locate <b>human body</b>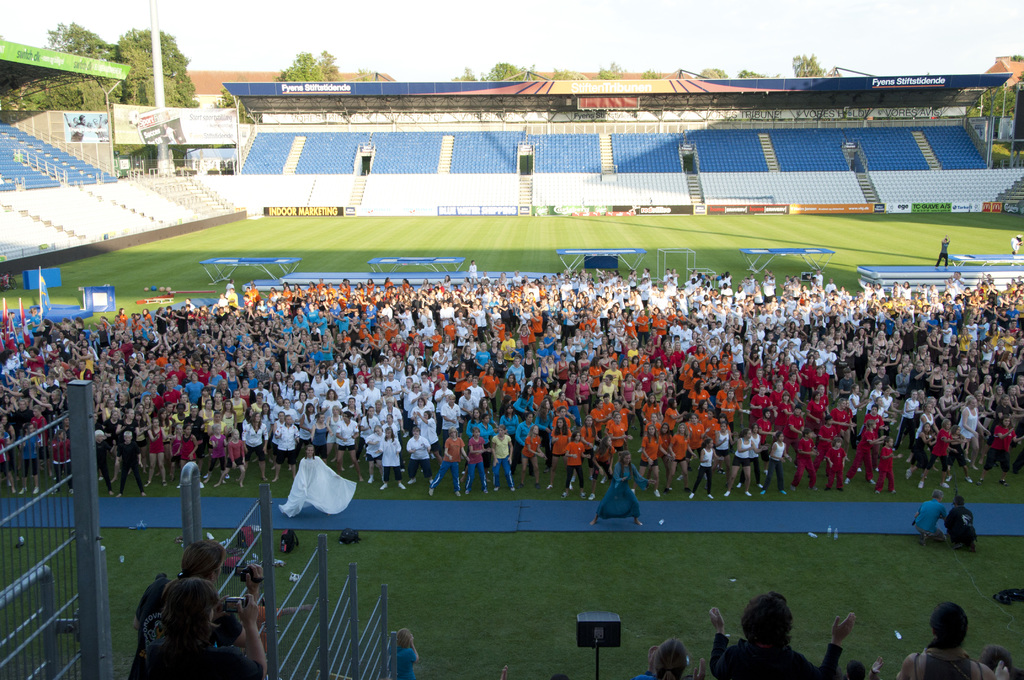
bbox=(299, 409, 312, 465)
